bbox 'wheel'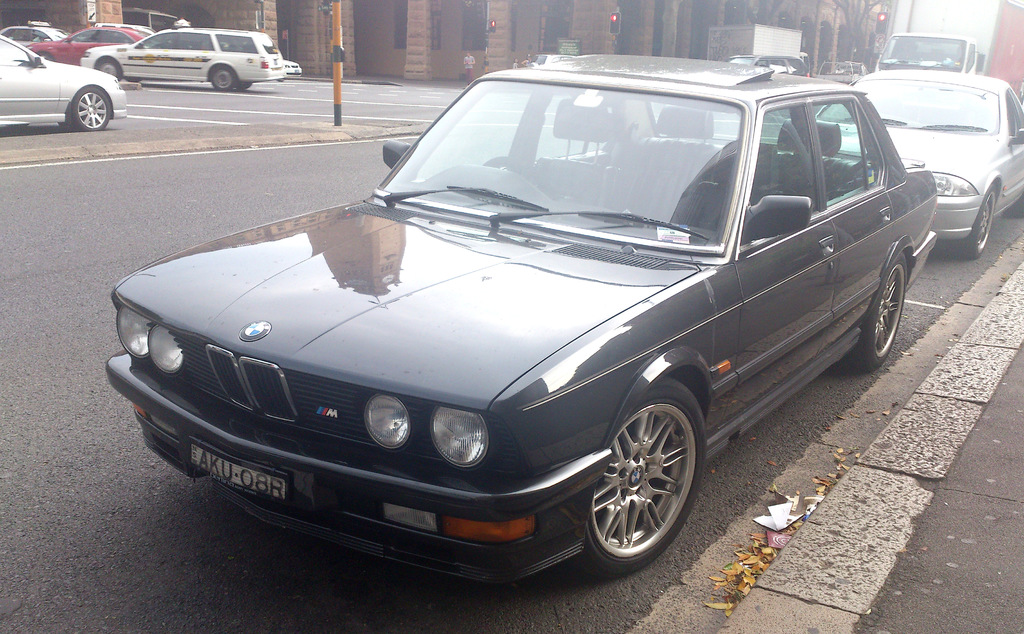
[x1=211, y1=67, x2=239, y2=90]
